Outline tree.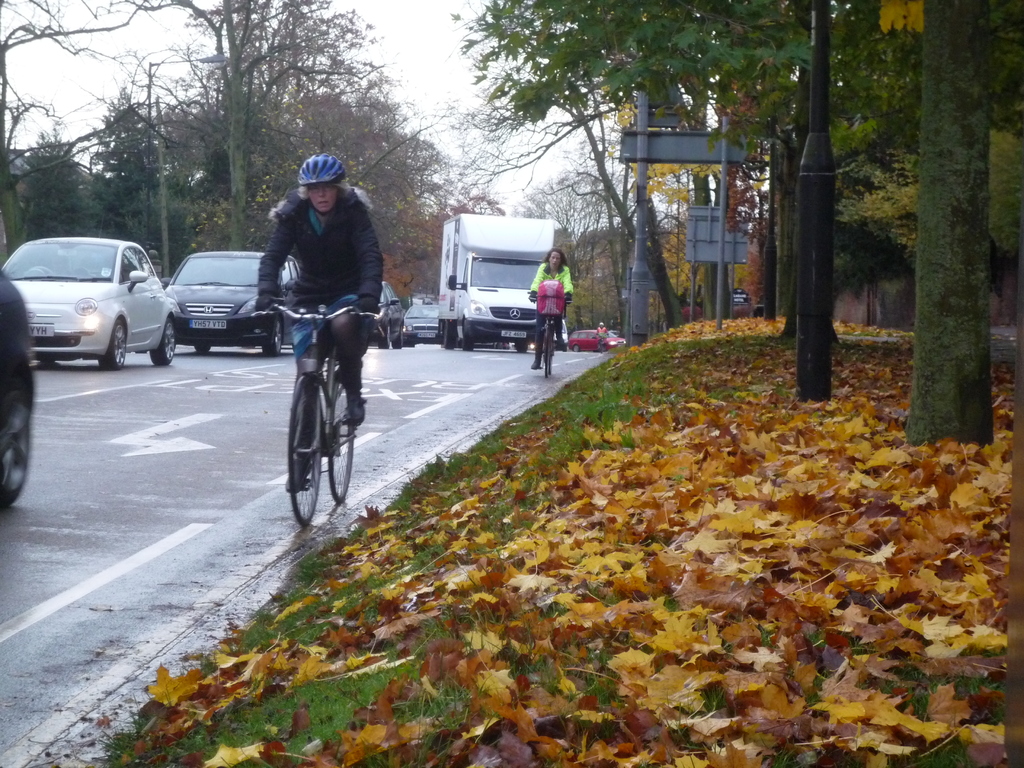
Outline: <bbox>0, 0, 245, 252</bbox>.
